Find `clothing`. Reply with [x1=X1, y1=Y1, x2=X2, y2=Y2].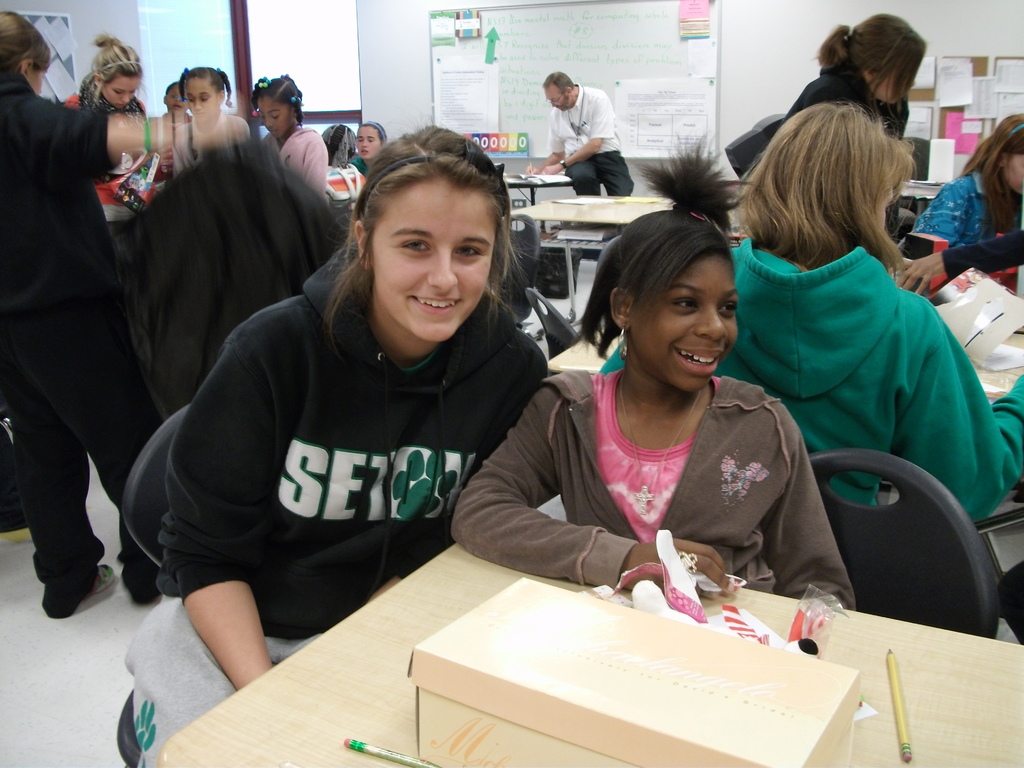
[x1=550, y1=83, x2=630, y2=198].
